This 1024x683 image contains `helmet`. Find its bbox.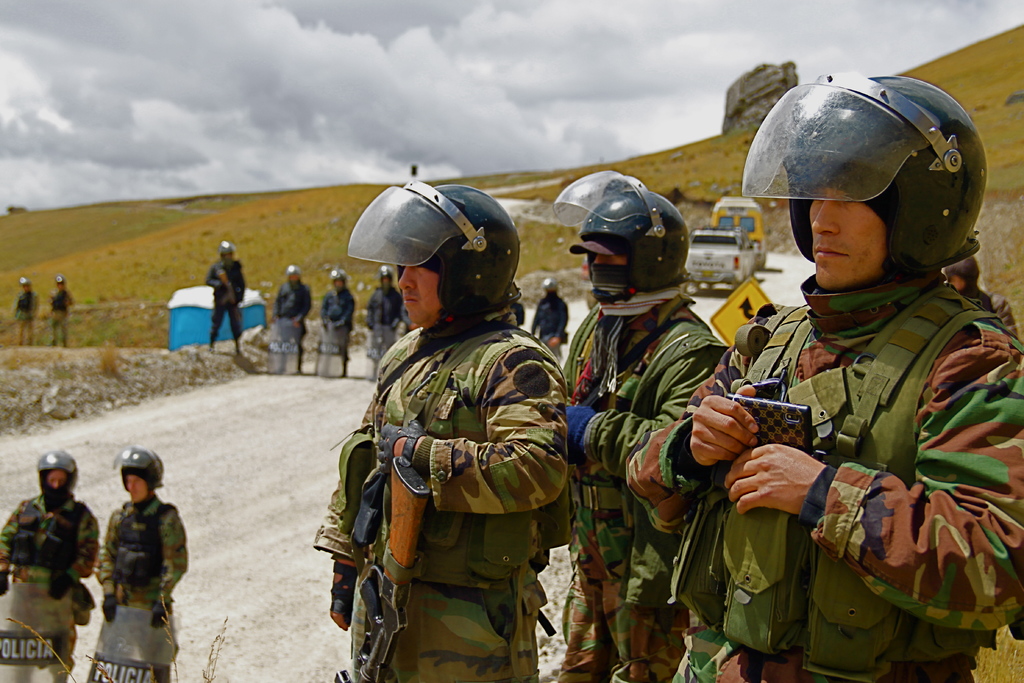
<region>543, 277, 557, 295</region>.
